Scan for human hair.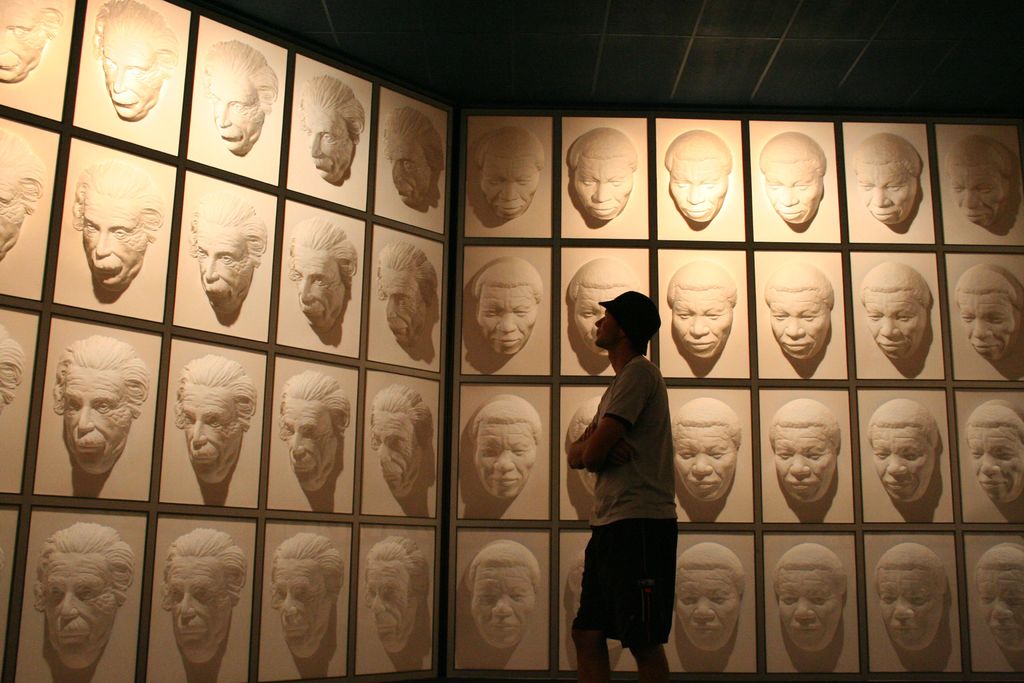
Scan result: 68, 161, 166, 241.
